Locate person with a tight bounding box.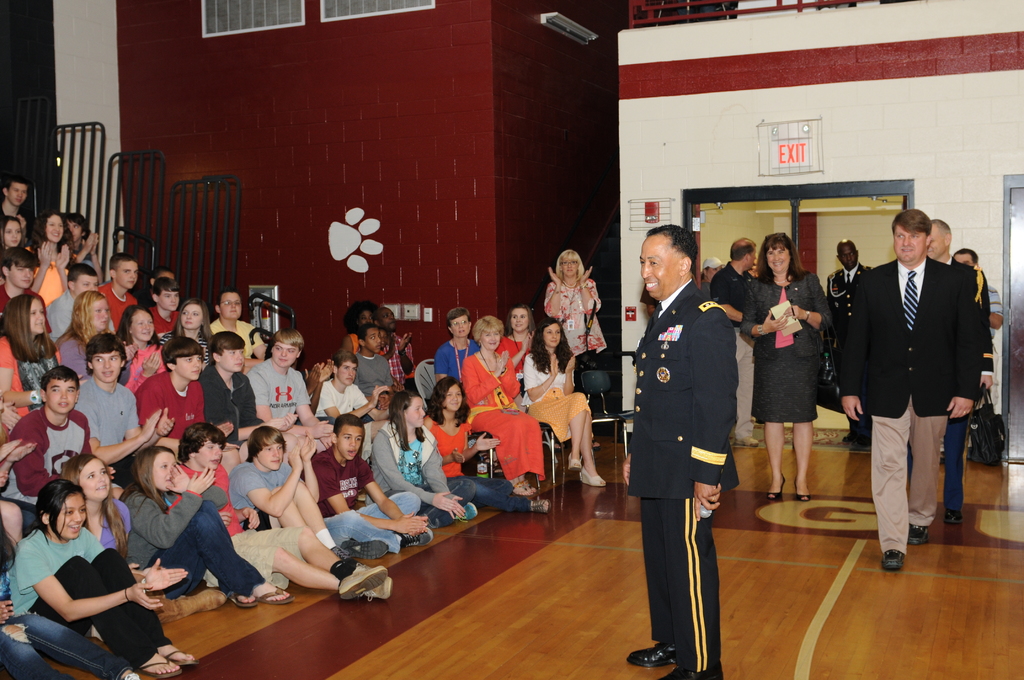
locate(698, 253, 726, 292).
